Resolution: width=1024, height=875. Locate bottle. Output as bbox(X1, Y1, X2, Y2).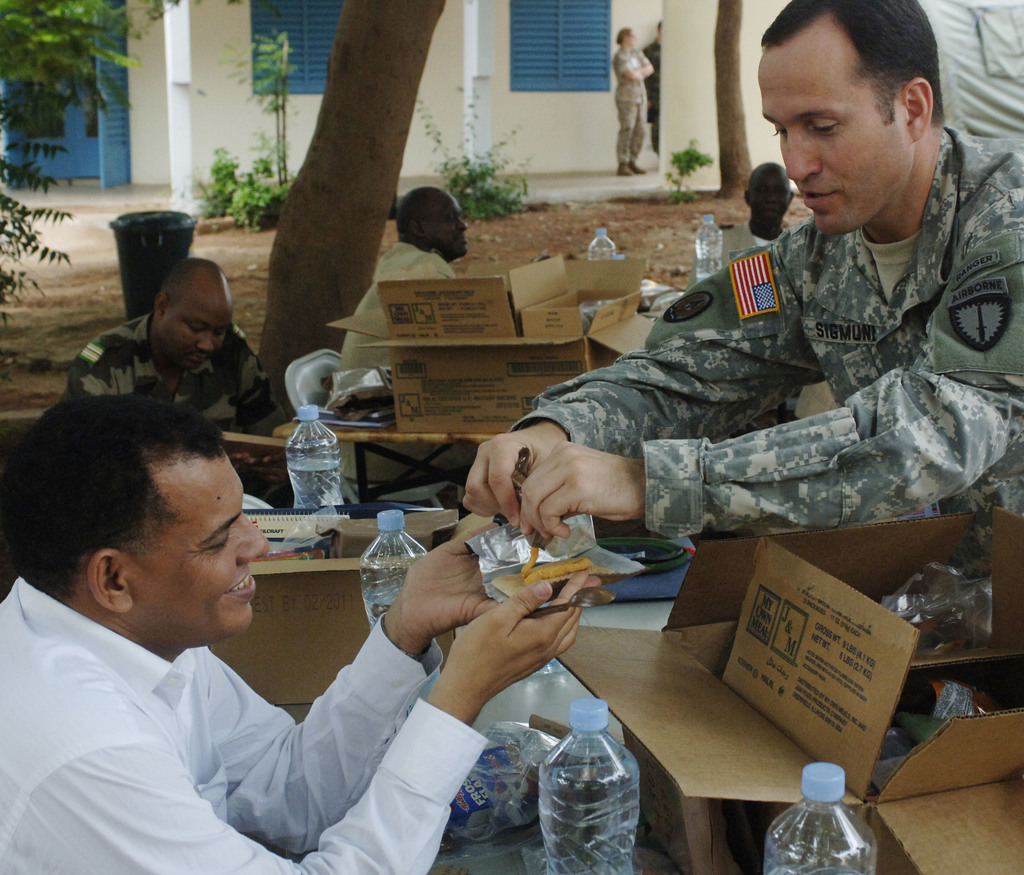
bbox(583, 225, 623, 313).
